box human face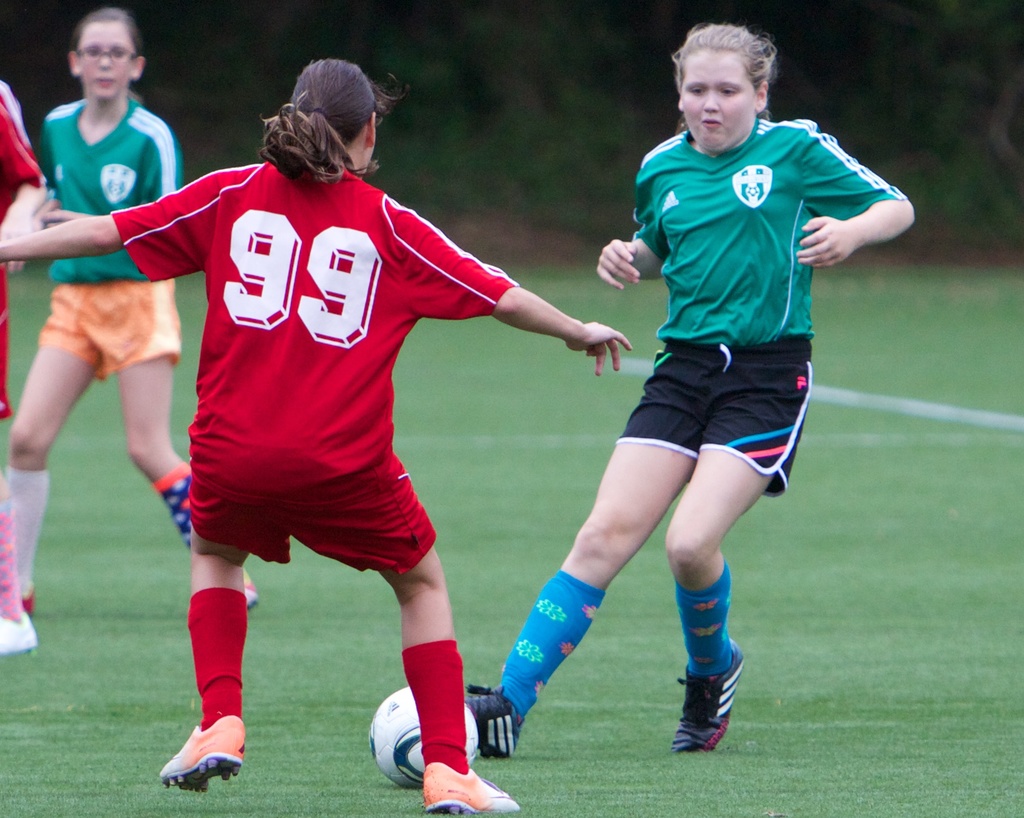
(679, 45, 758, 151)
